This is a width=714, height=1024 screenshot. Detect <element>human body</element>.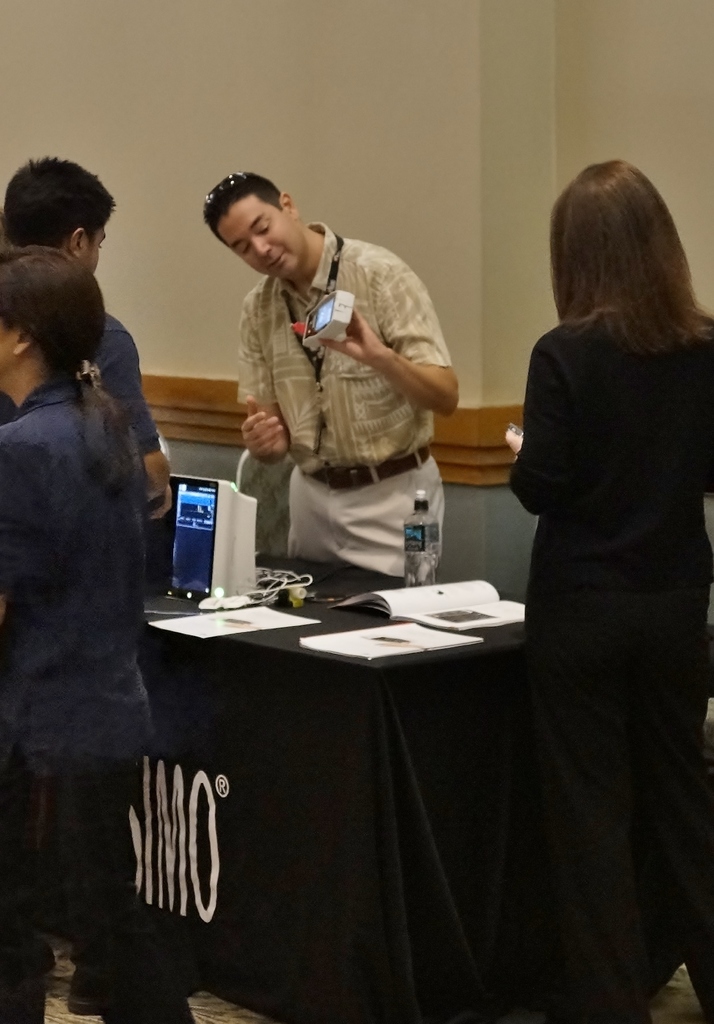
0:357:199:1023.
